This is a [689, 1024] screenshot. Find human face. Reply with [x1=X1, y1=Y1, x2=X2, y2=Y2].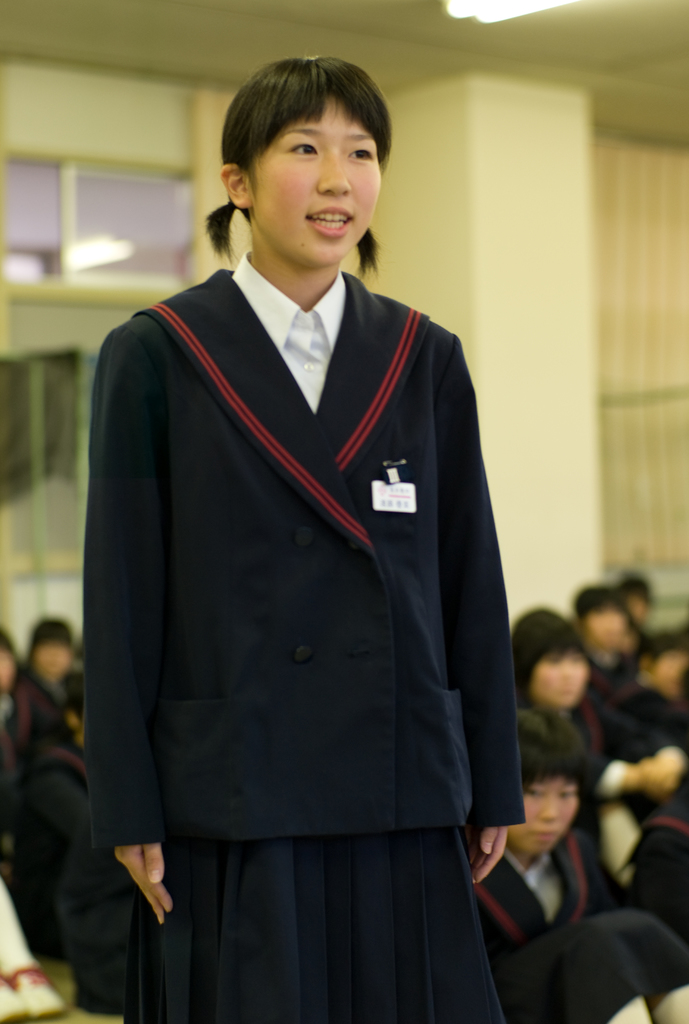
[x1=254, y1=95, x2=381, y2=265].
